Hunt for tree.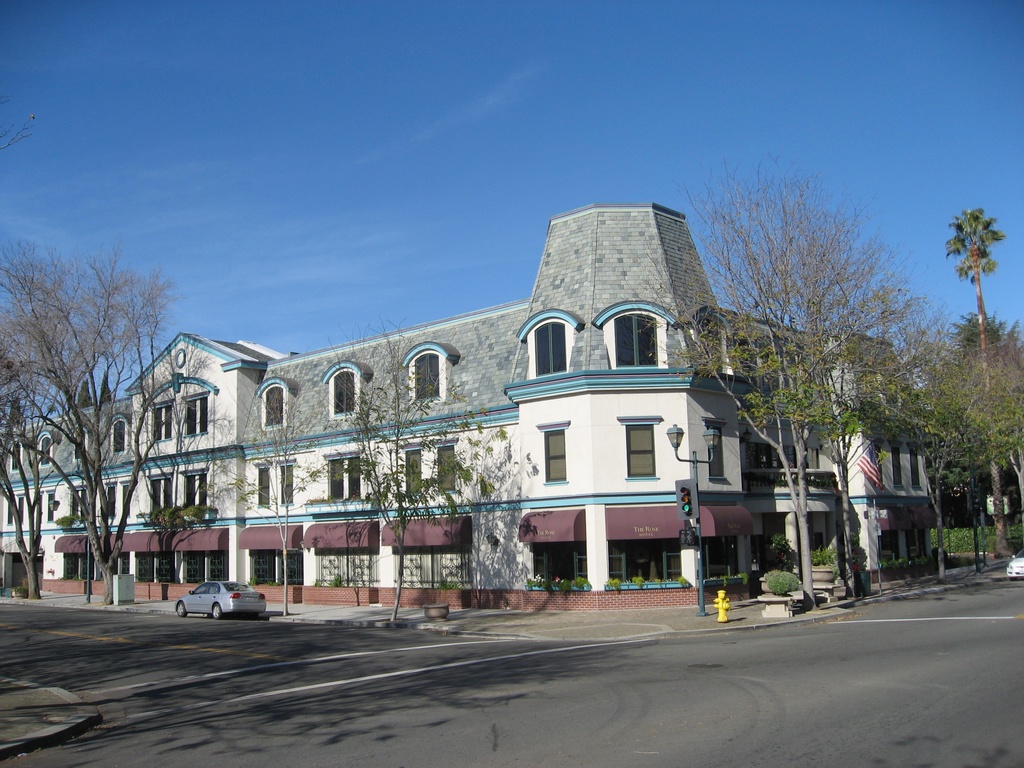
Hunted down at bbox=[207, 363, 332, 614].
